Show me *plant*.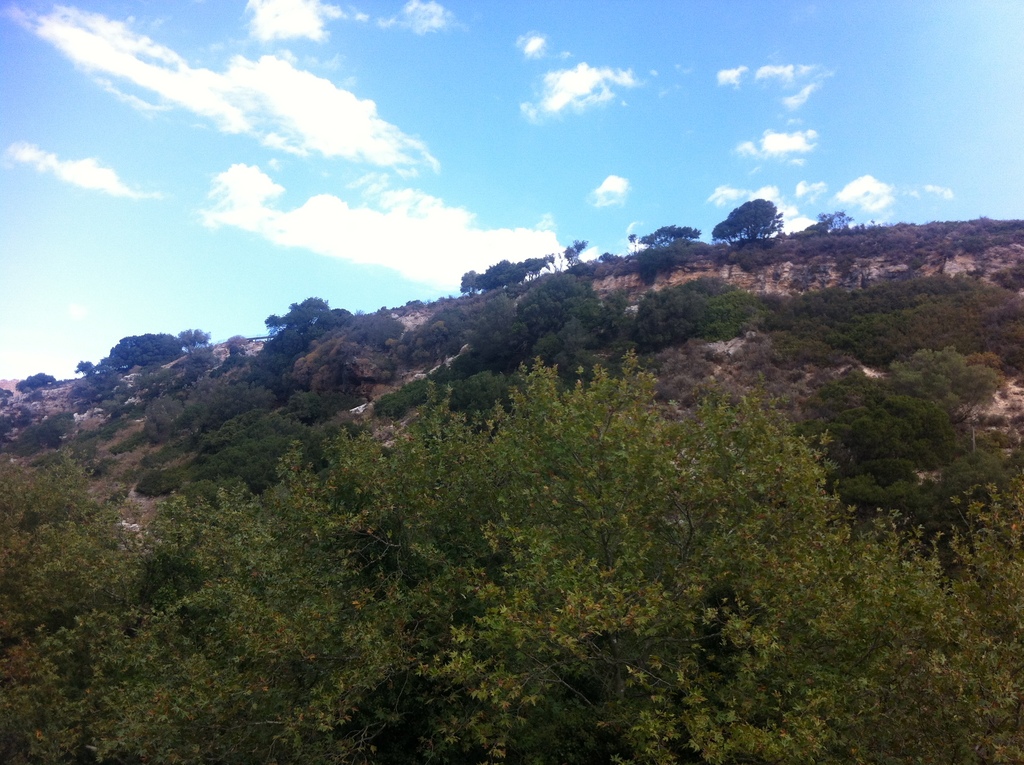
*plant* is here: bbox=(19, 372, 77, 393).
